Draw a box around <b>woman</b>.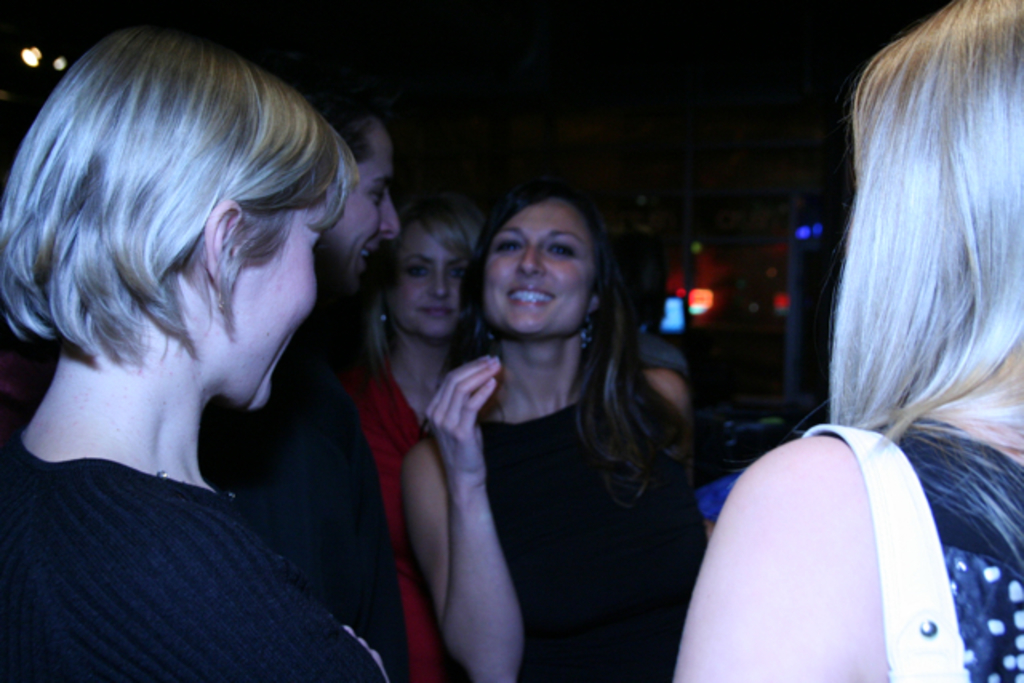
pyautogui.locateOnScreen(405, 184, 717, 681).
